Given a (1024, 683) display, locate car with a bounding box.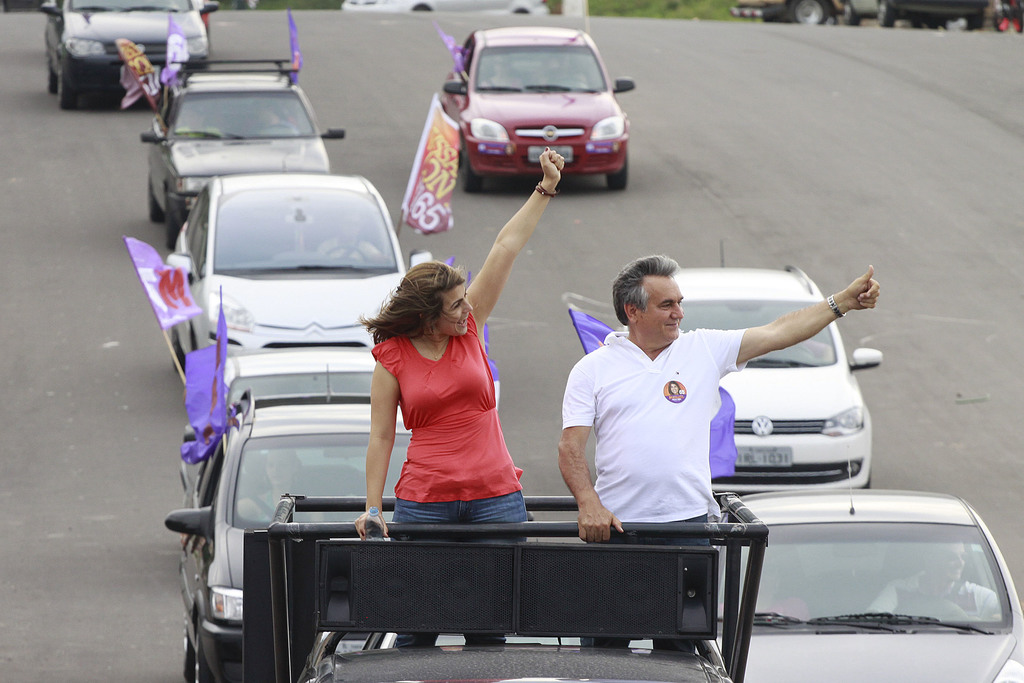
Located: [left=169, top=172, right=431, bottom=357].
